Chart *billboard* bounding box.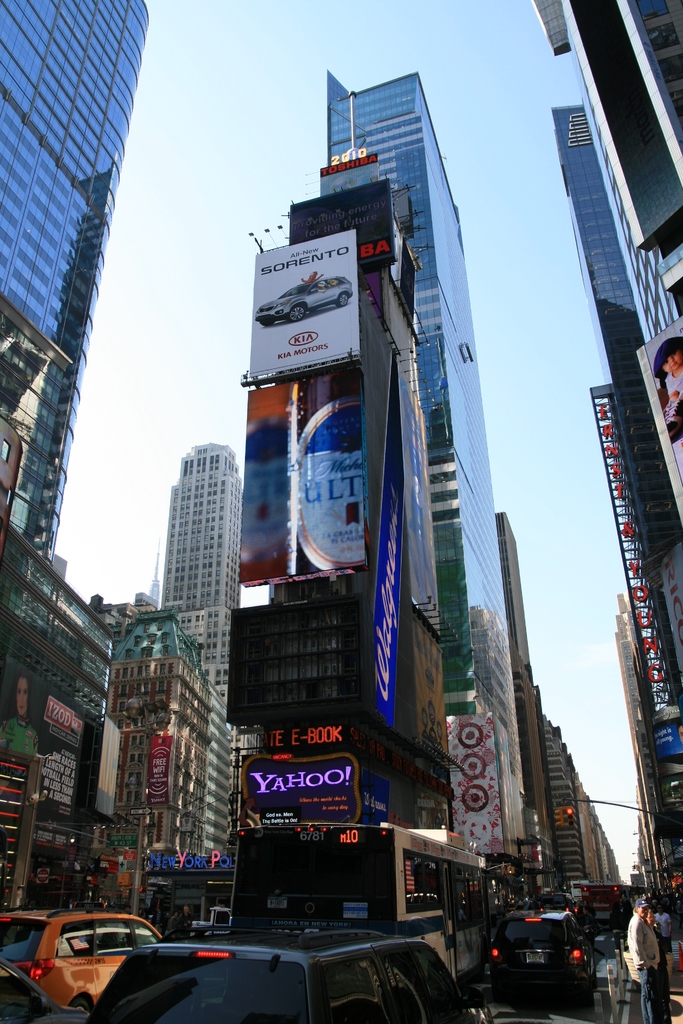
Charted: crop(300, 346, 361, 598).
